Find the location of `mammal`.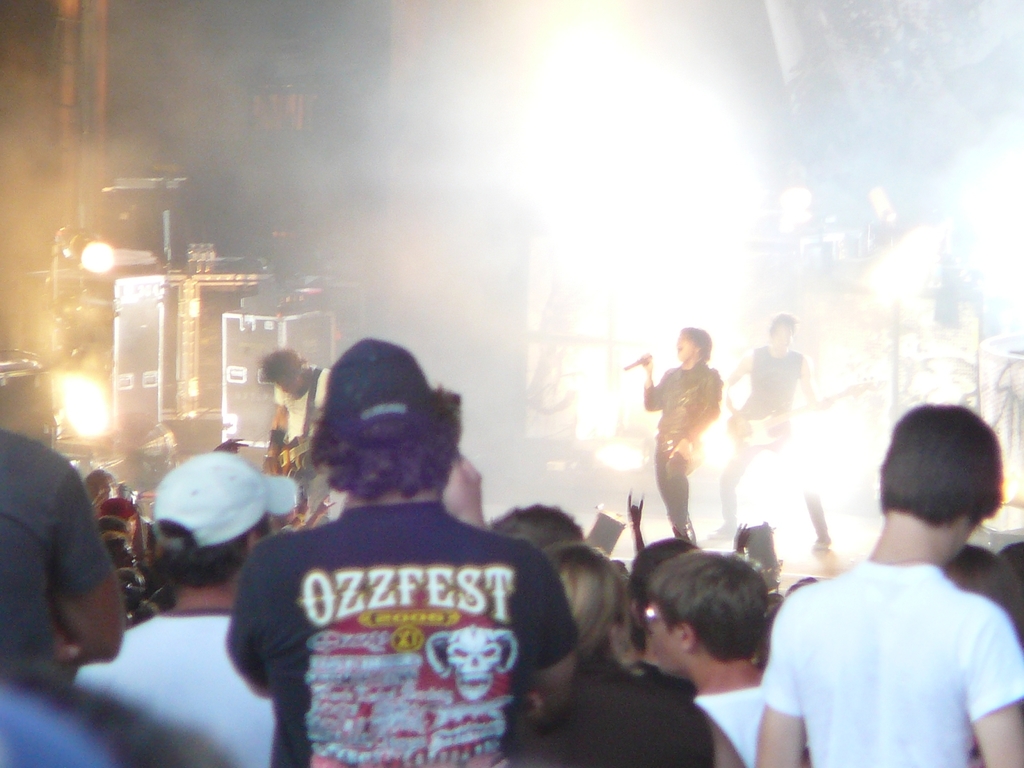
Location: bbox(938, 541, 1023, 648).
